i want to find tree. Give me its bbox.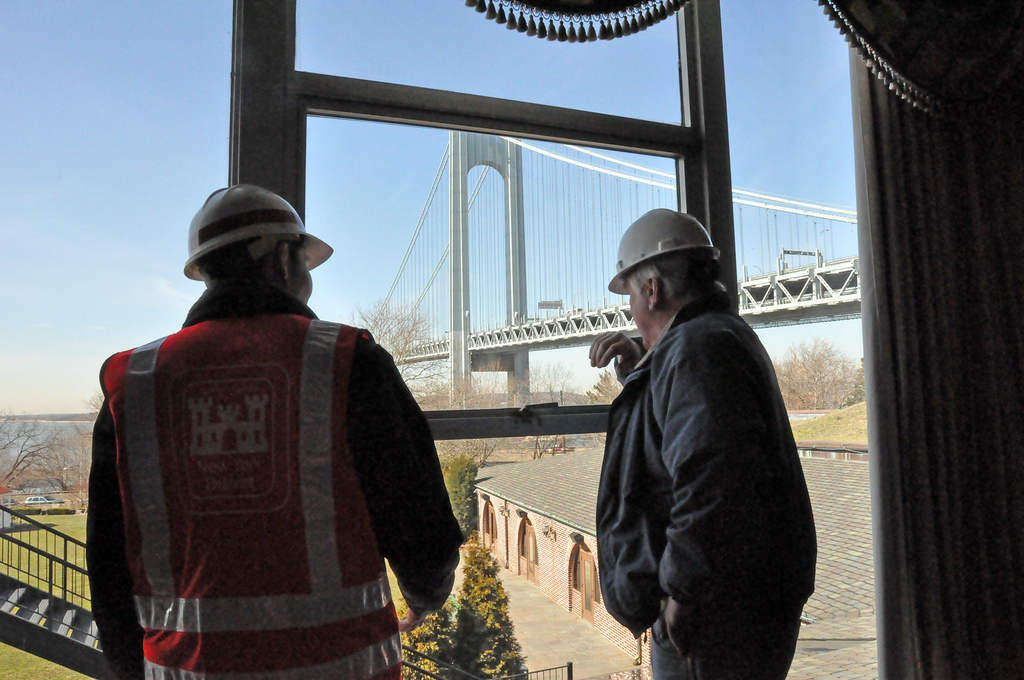
pyautogui.locateOnScreen(435, 436, 520, 476).
